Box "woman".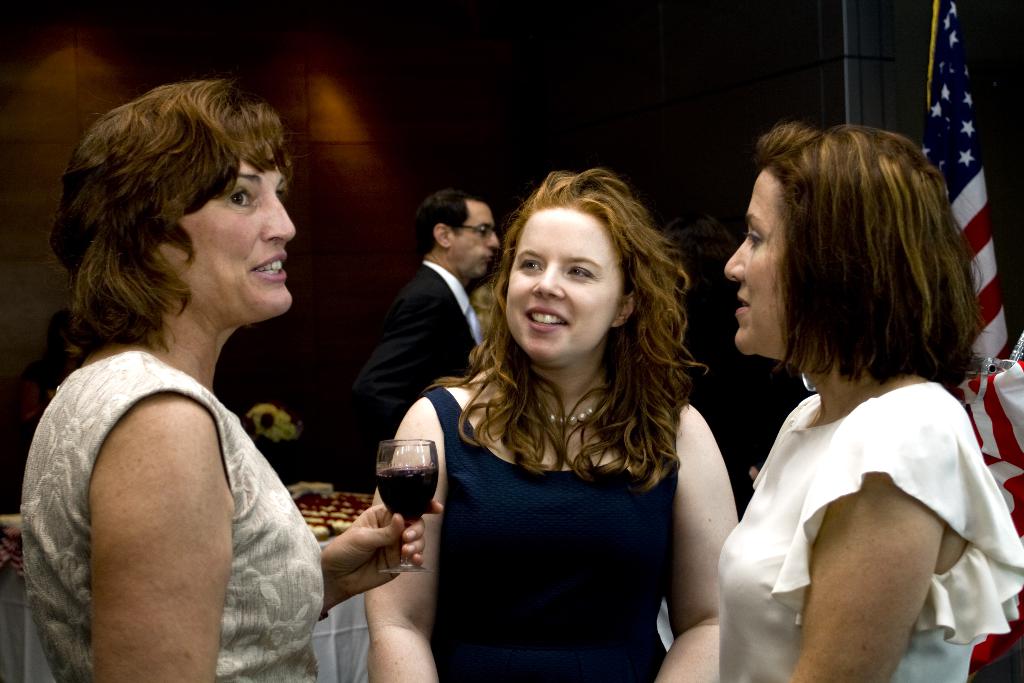
bbox=(360, 162, 745, 682).
